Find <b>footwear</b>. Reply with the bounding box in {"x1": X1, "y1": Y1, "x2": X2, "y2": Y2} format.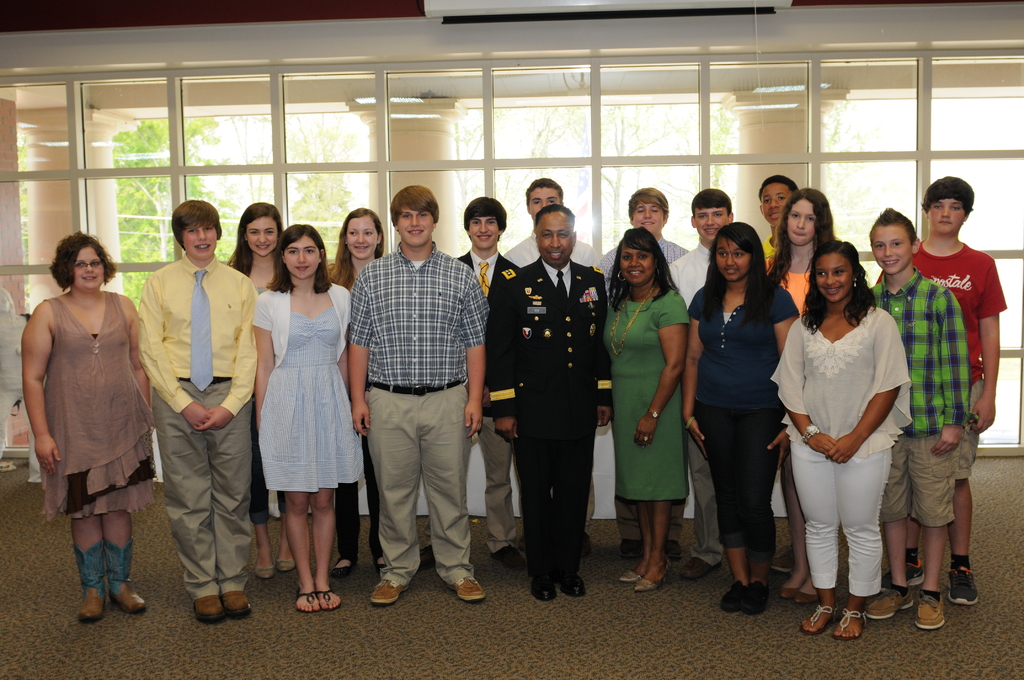
{"x1": 735, "y1": 576, "x2": 776, "y2": 617}.
